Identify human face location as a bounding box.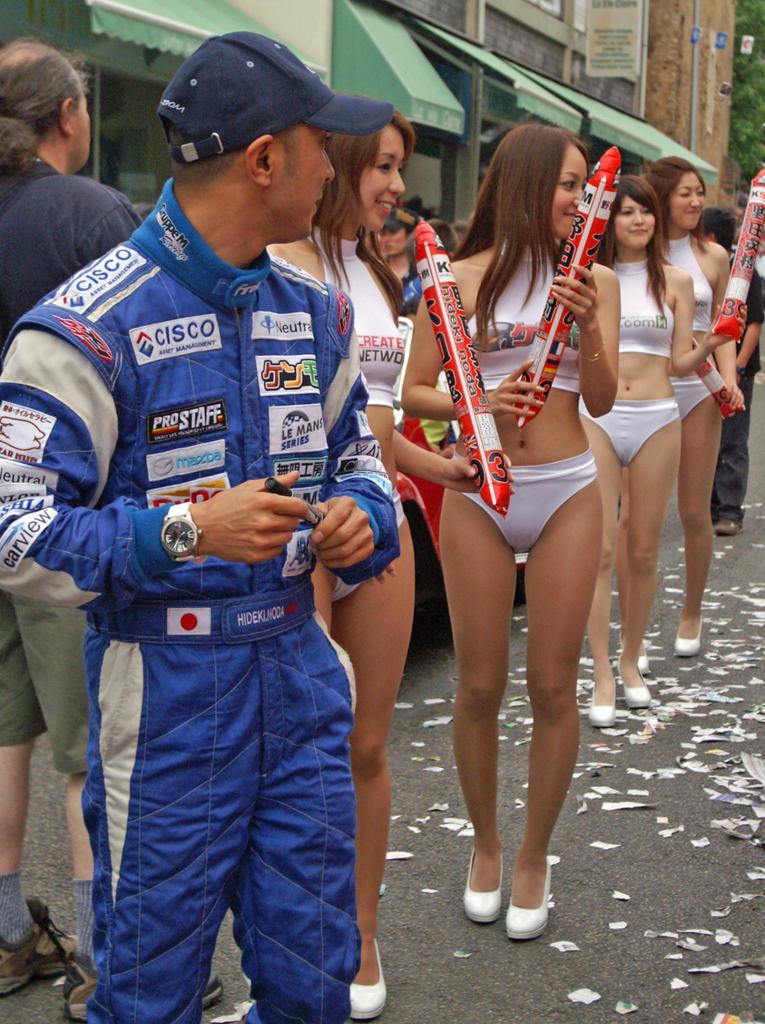
<box>609,195,658,249</box>.
